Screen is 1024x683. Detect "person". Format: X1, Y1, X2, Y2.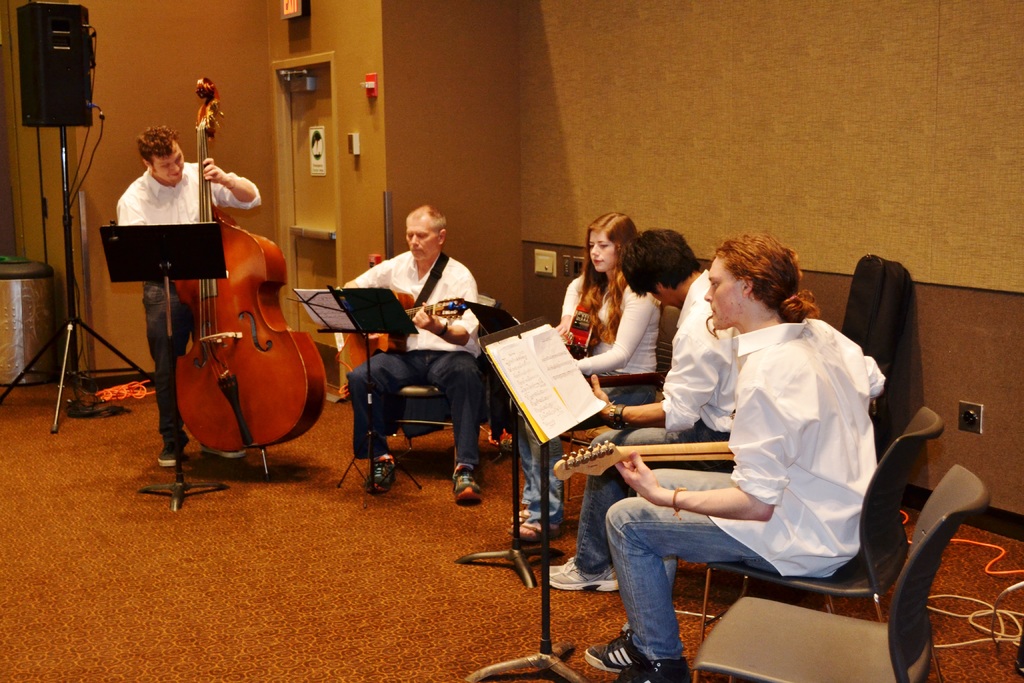
367, 194, 486, 495.
